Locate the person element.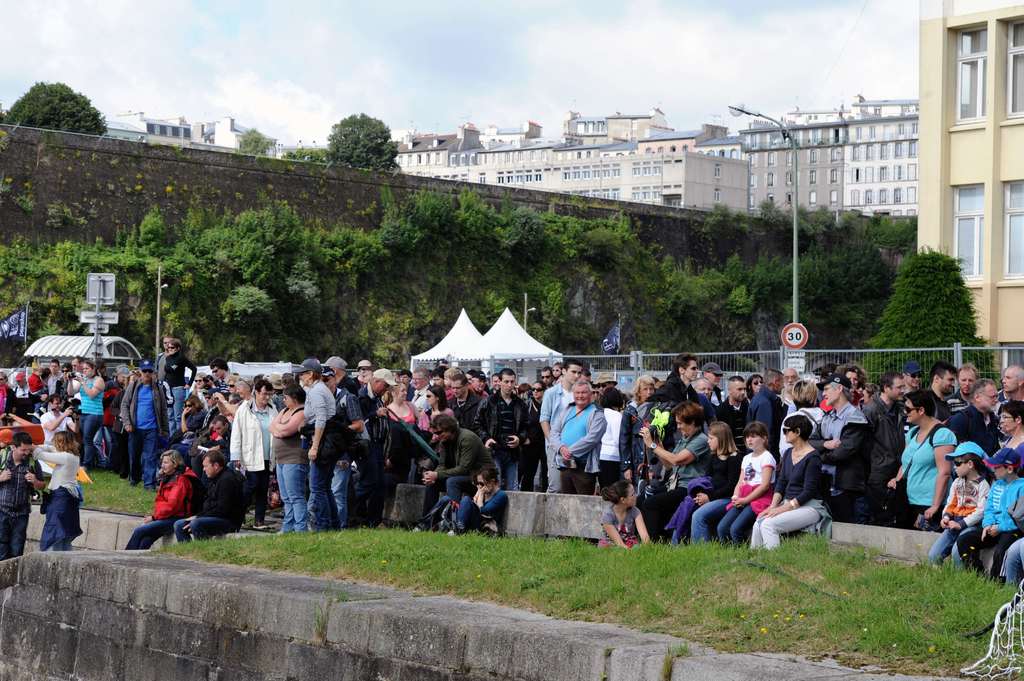
Element bbox: (x1=169, y1=447, x2=253, y2=545).
